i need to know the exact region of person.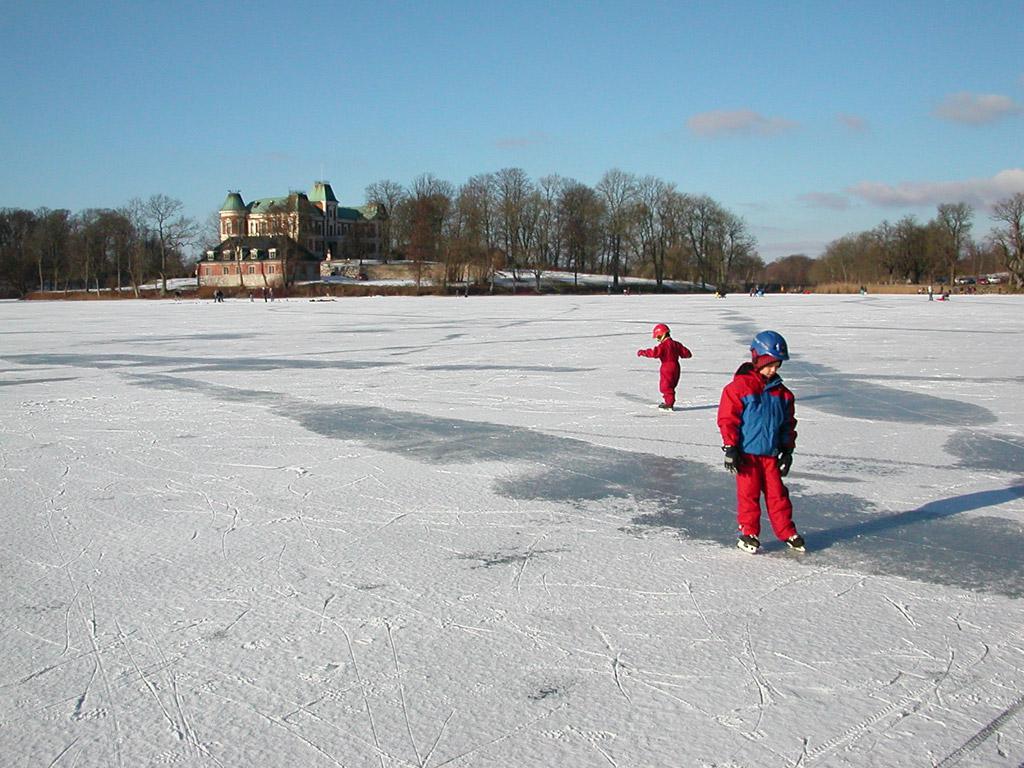
Region: 604,279,612,296.
